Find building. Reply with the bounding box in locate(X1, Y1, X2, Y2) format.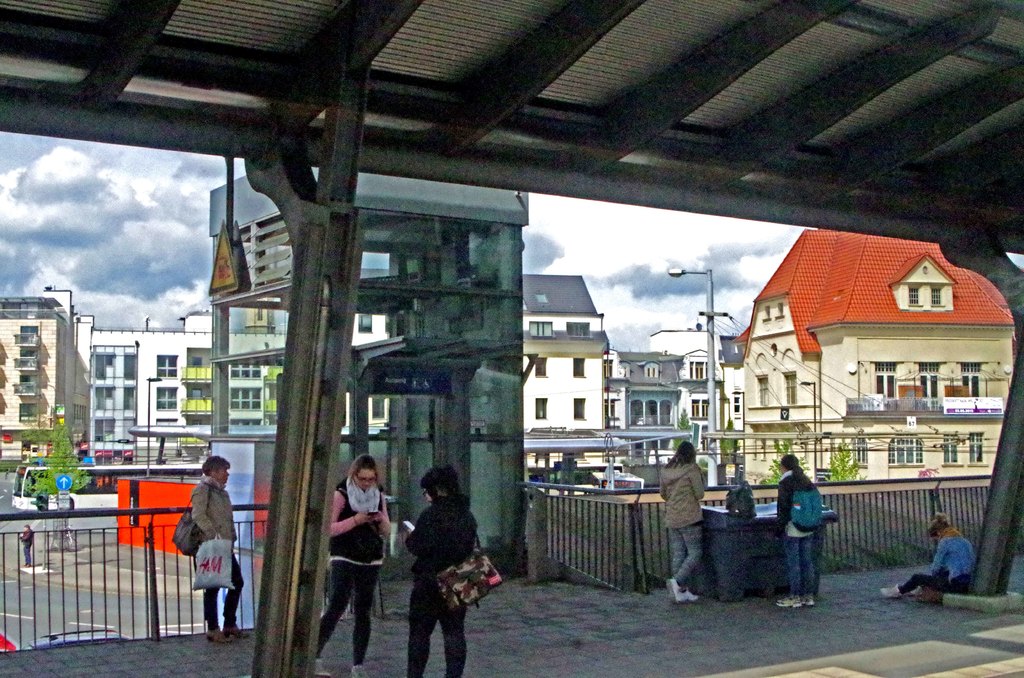
locate(0, 287, 93, 462).
